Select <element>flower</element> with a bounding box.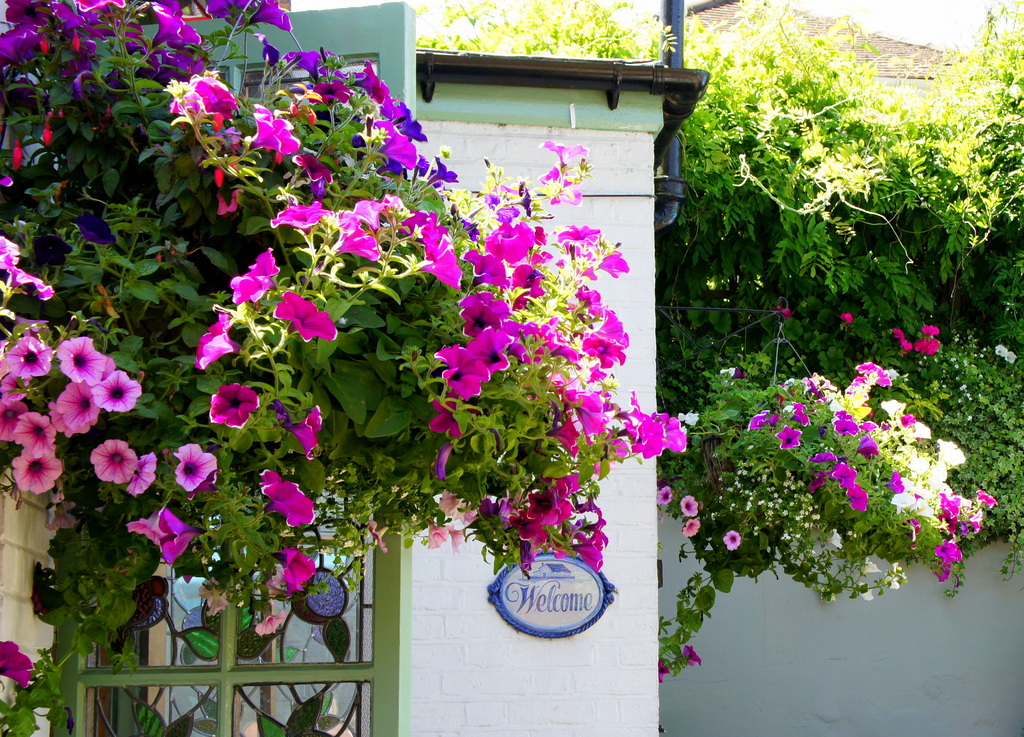
(1006,351,1016,364).
